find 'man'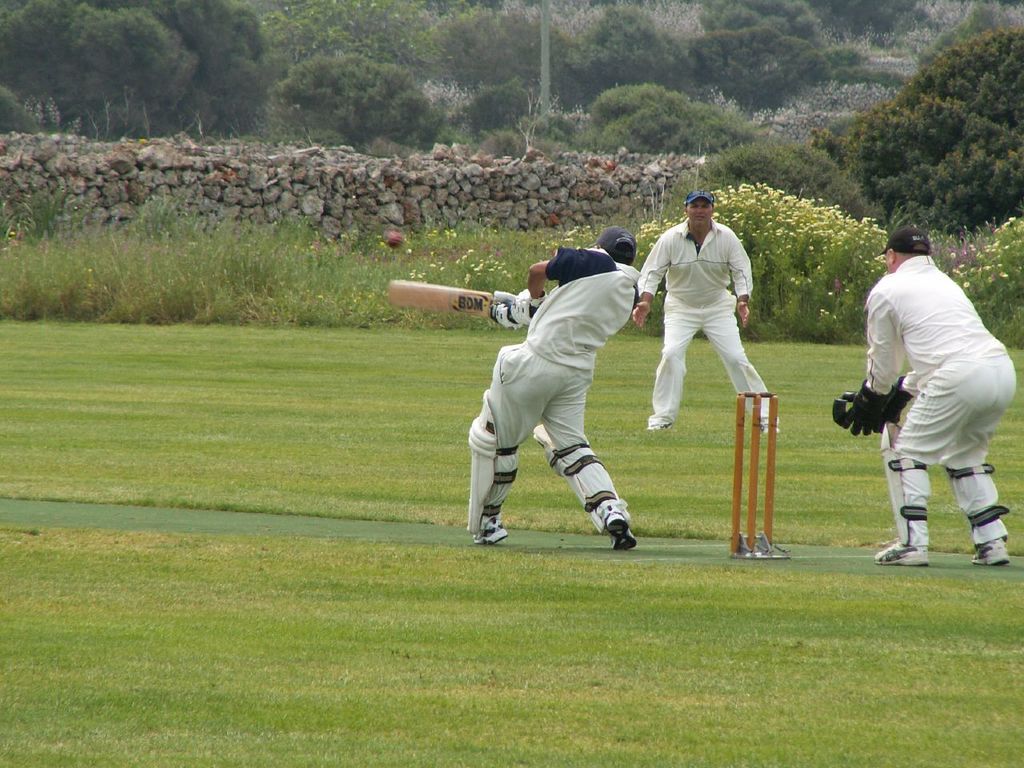
(630, 190, 782, 430)
